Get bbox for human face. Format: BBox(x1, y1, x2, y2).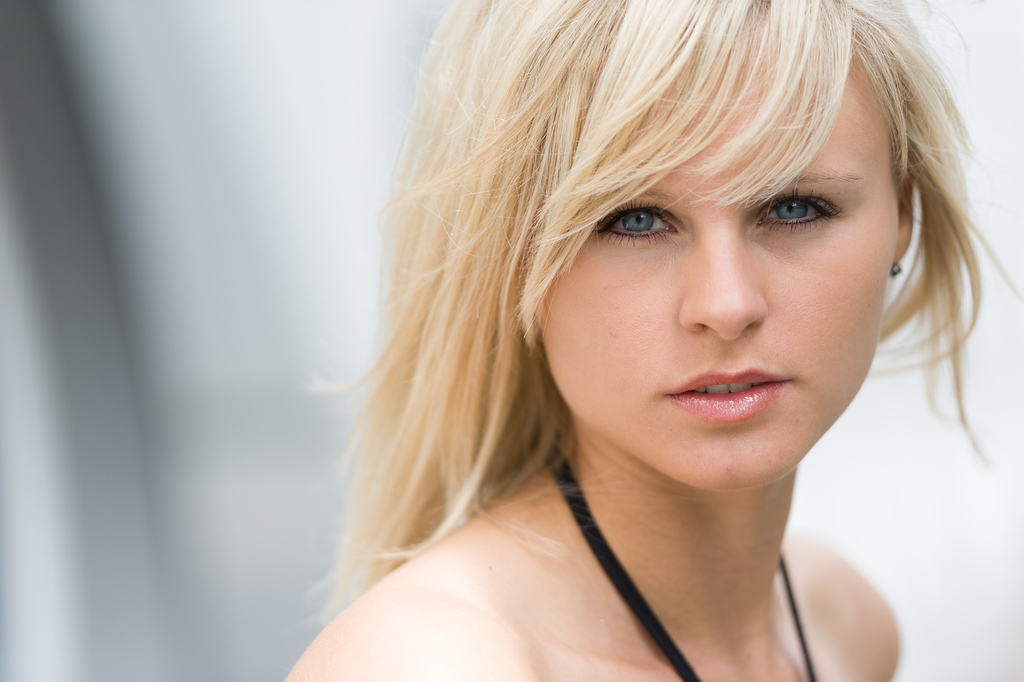
BBox(534, 1, 902, 491).
